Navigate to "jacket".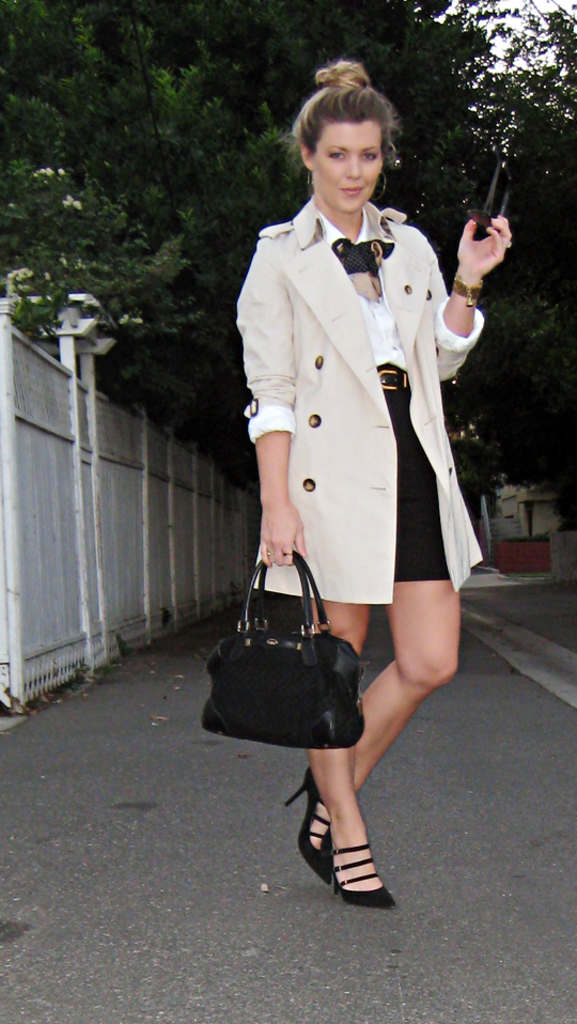
Navigation target: select_region(244, 130, 467, 575).
